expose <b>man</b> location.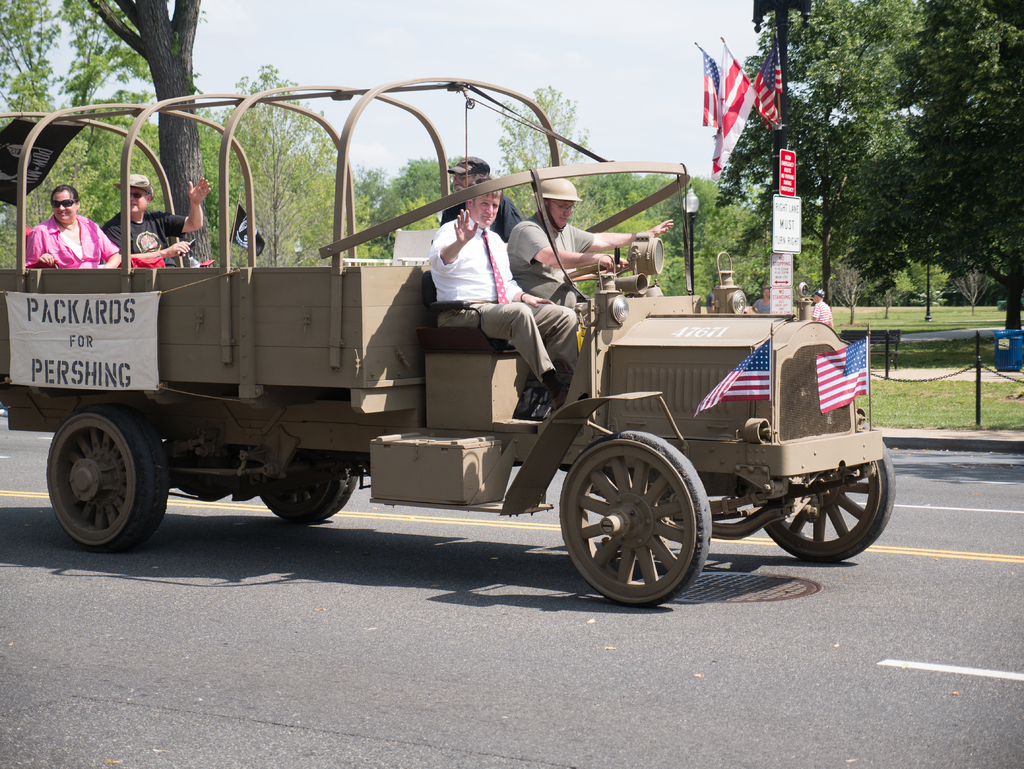
Exposed at x1=439, y1=155, x2=523, y2=243.
